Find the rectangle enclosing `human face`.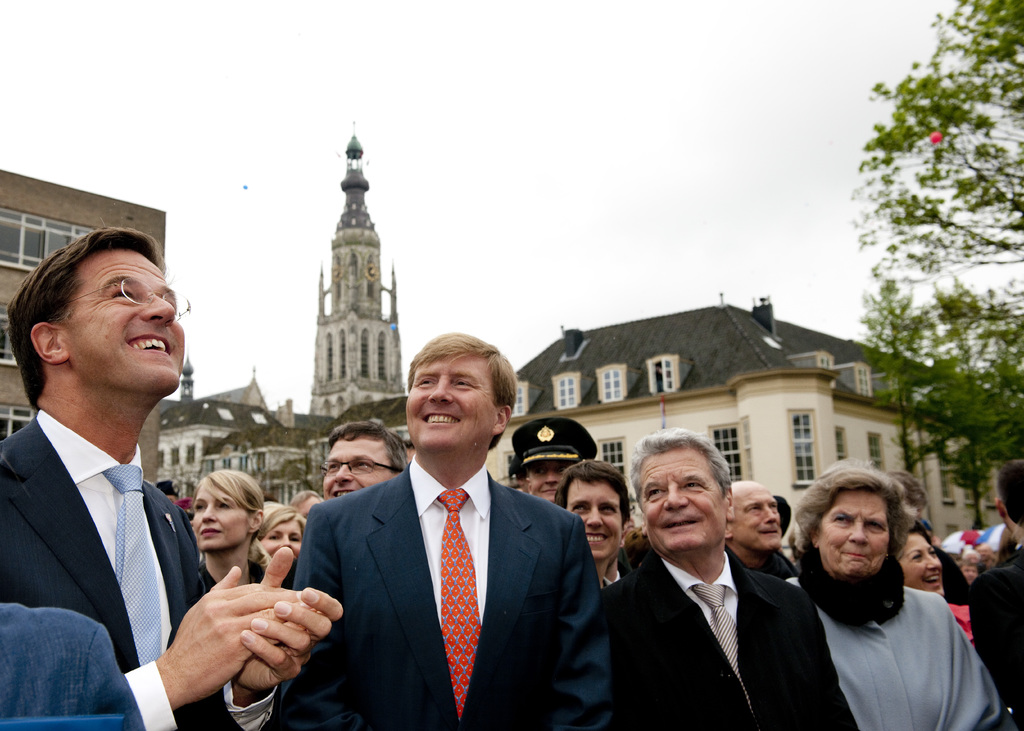
569 477 621 562.
